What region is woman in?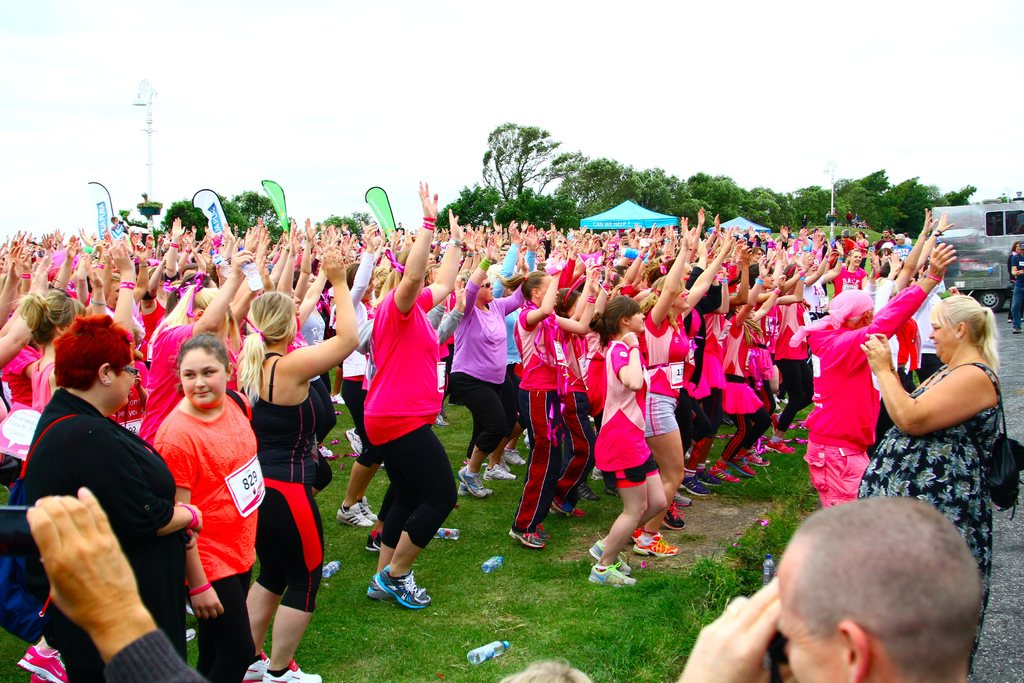
[0, 311, 202, 682].
